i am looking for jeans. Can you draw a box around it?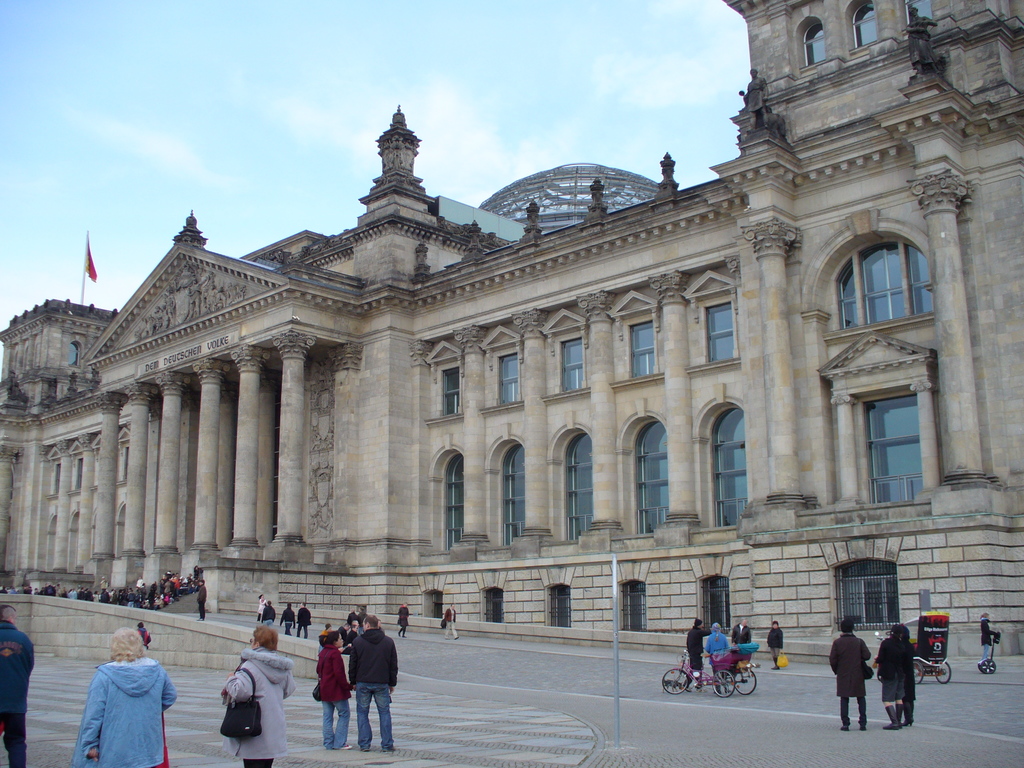
Sure, the bounding box is x1=126, y1=602, x2=136, y2=609.
